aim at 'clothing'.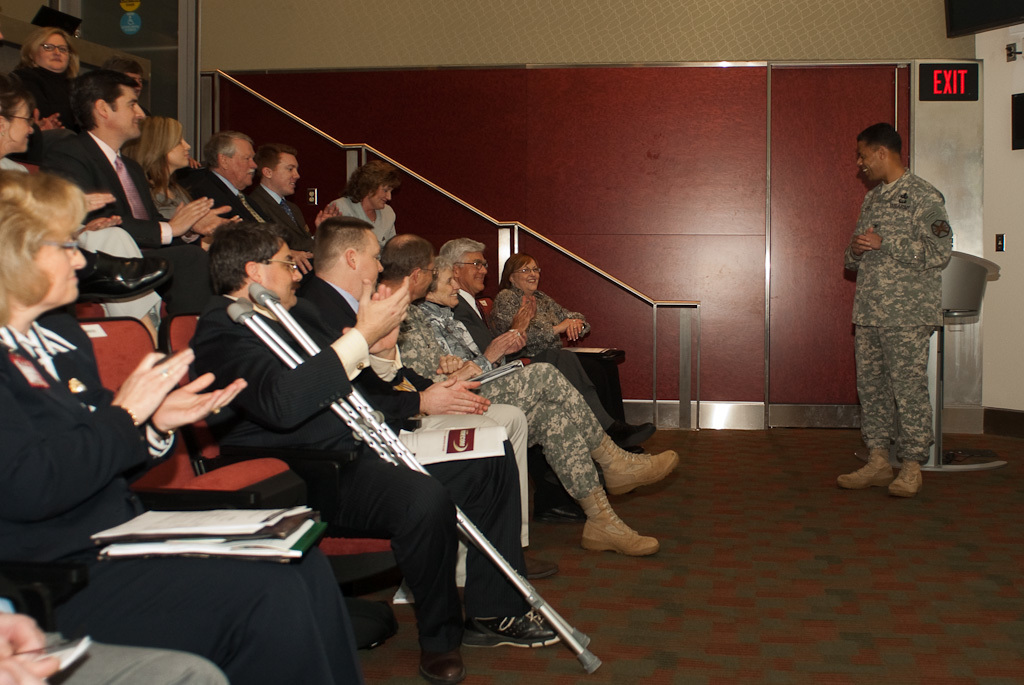
Aimed at l=182, t=168, r=276, b=224.
